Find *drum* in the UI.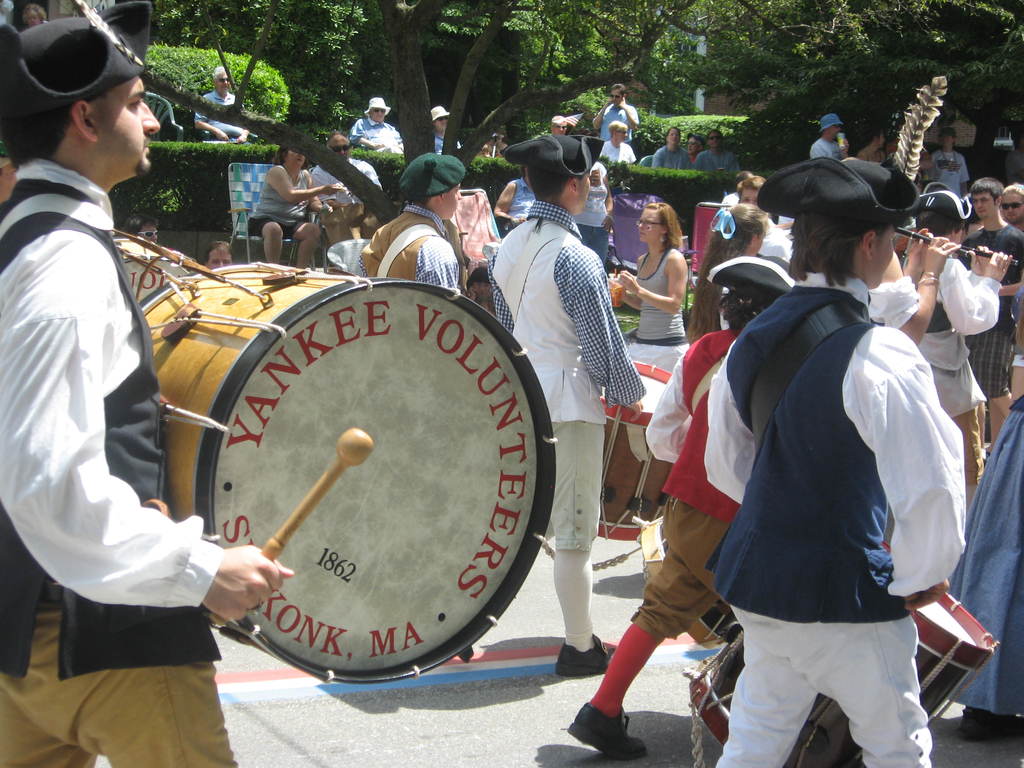
UI element at bbox=[126, 215, 570, 652].
